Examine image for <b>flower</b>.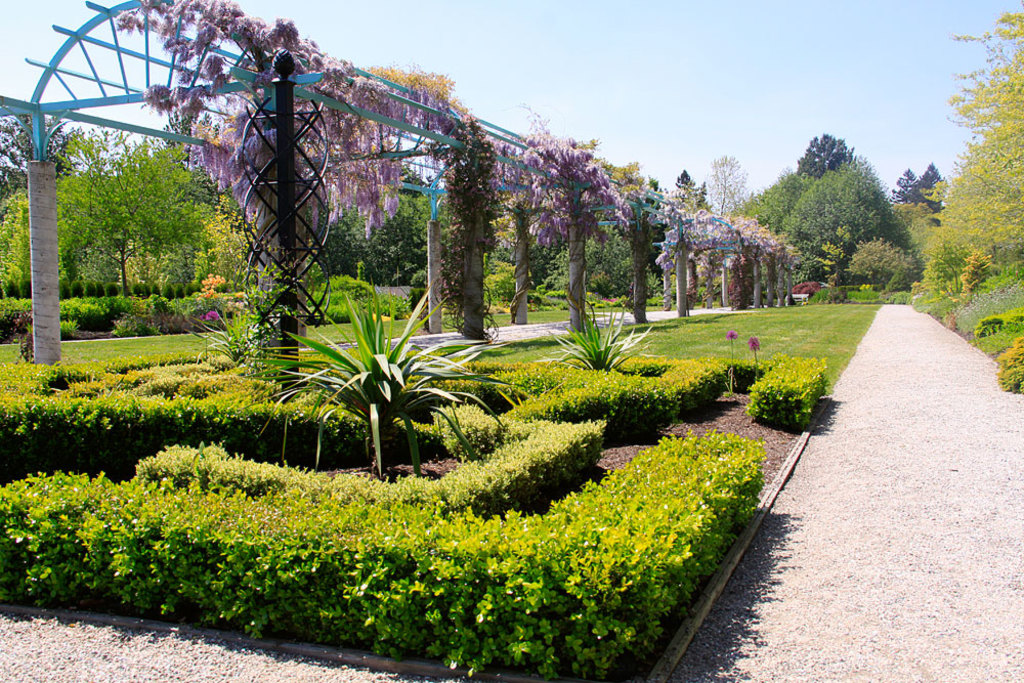
Examination result: 748,334,763,351.
